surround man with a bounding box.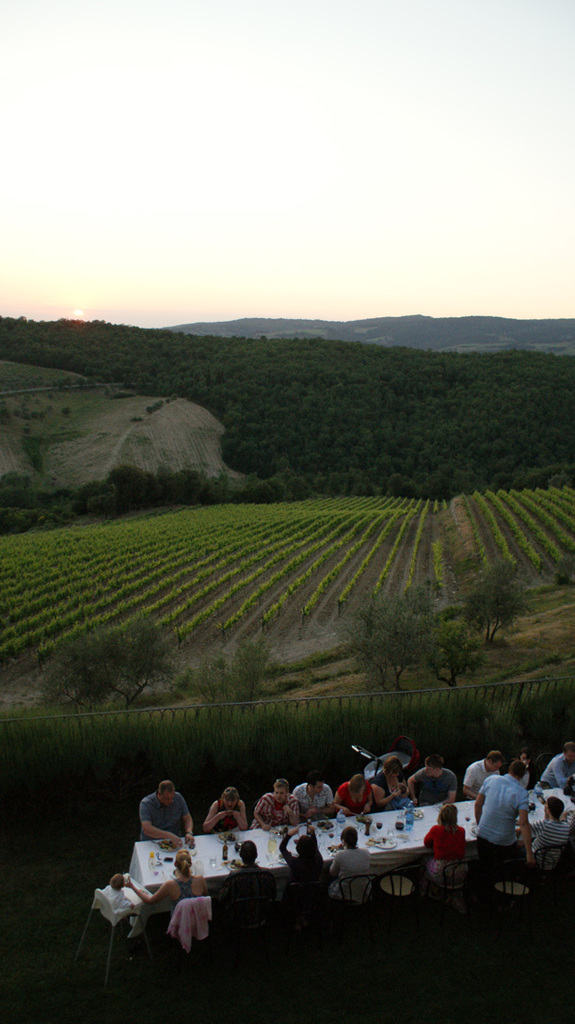
{"left": 406, "top": 759, "right": 455, "bottom": 810}.
